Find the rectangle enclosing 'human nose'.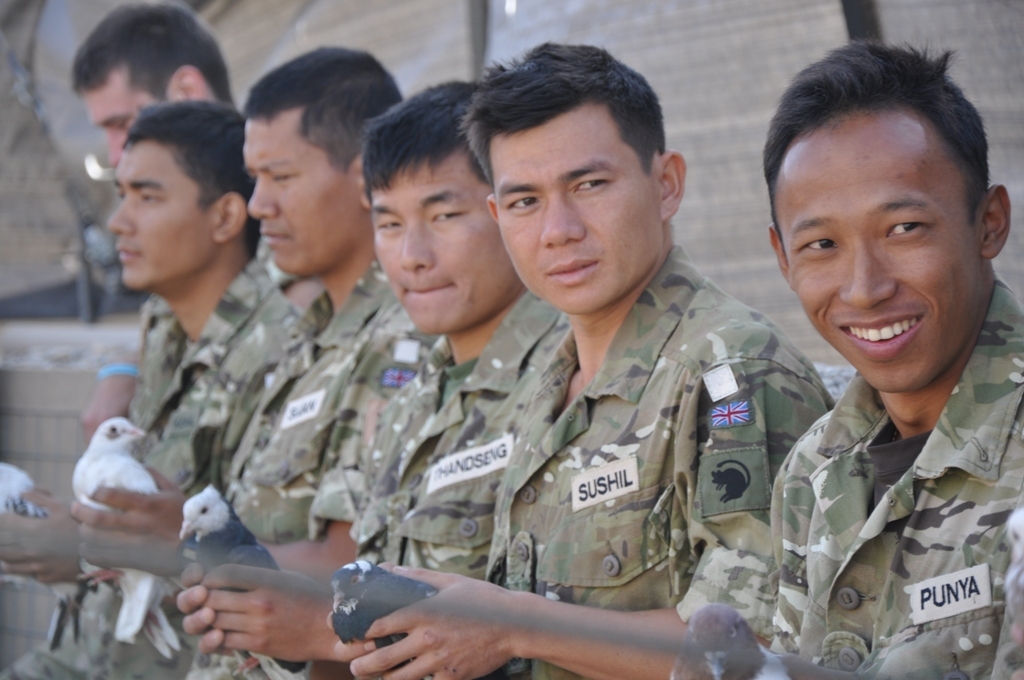
box=[247, 173, 279, 220].
